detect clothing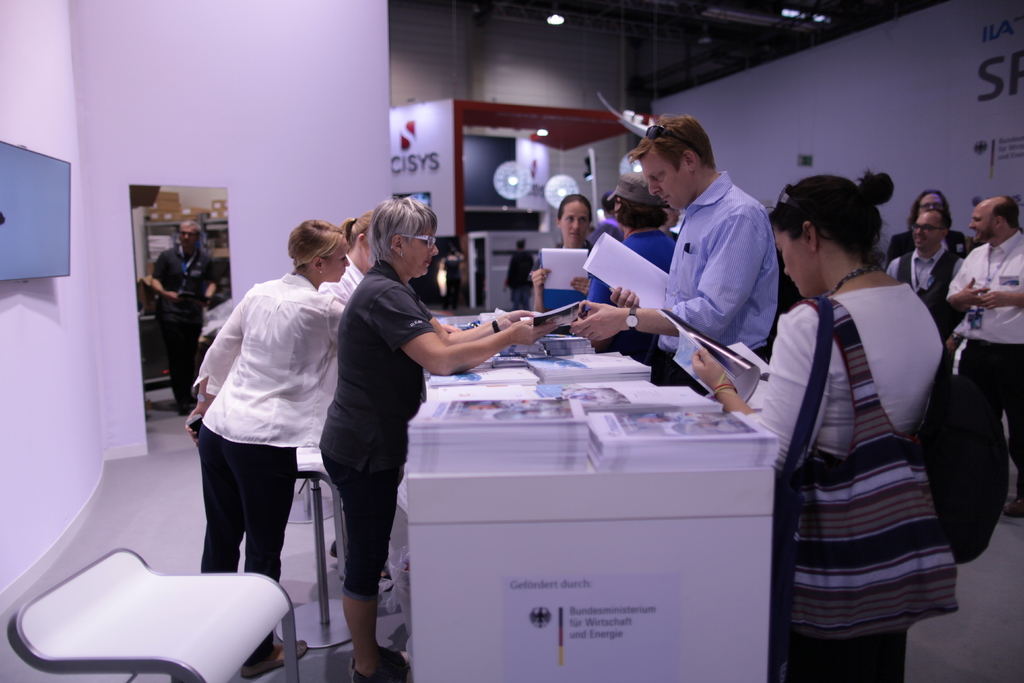
(511,247,535,303)
